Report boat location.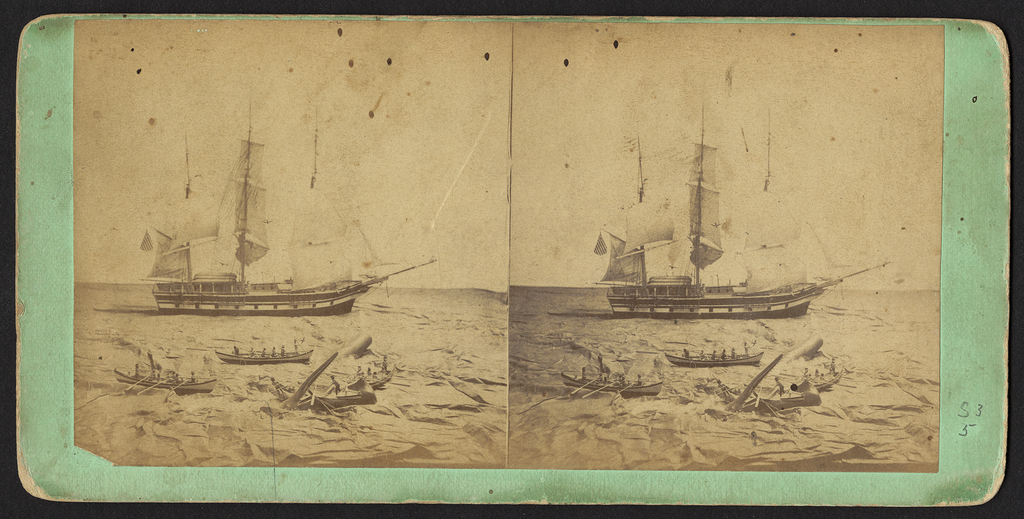
Report: 599 102 889 314.
